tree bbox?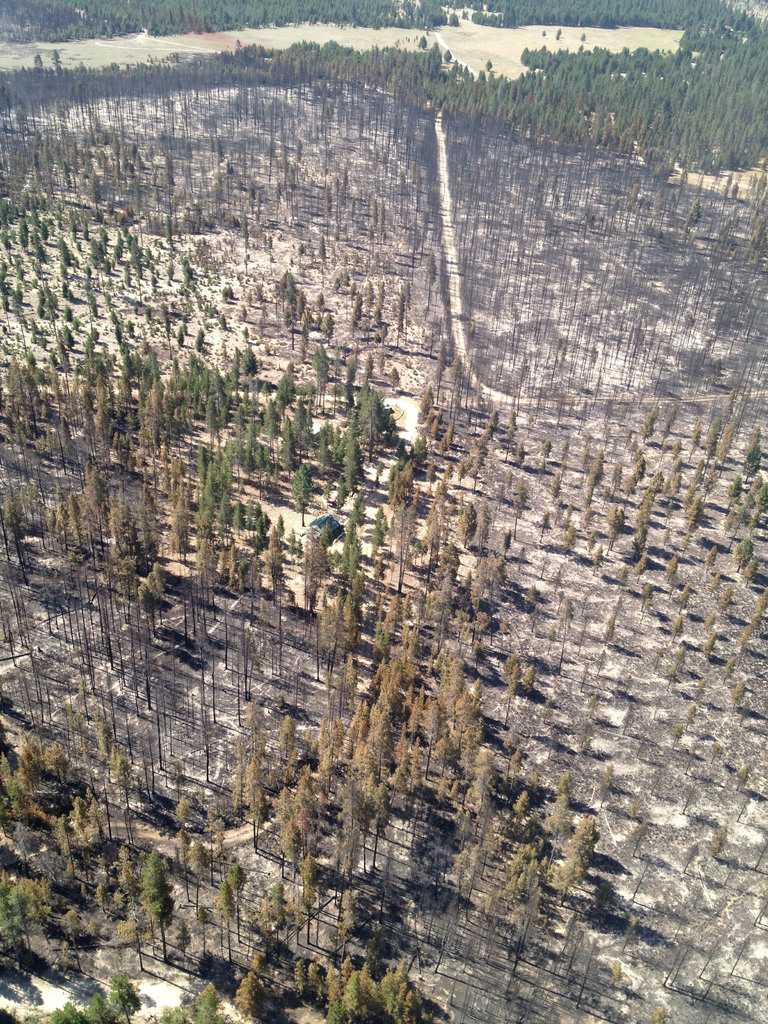
bbox(394, 293, 404, 326)
